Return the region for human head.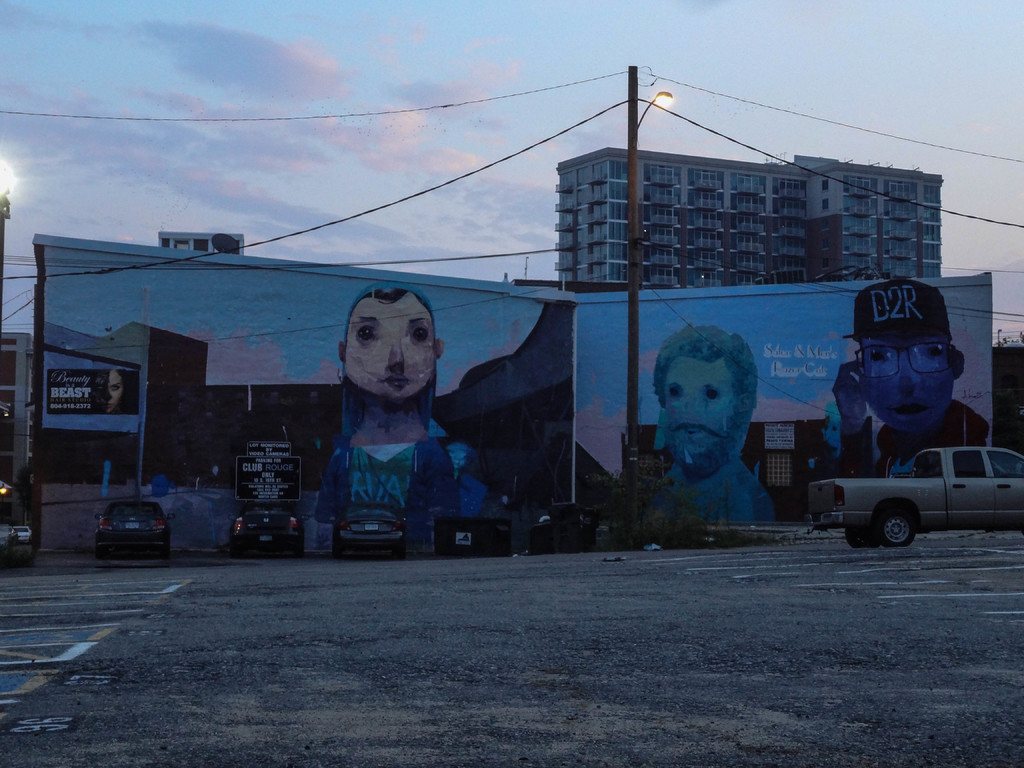
[left=90, top=368, right=124, bottom=415].
